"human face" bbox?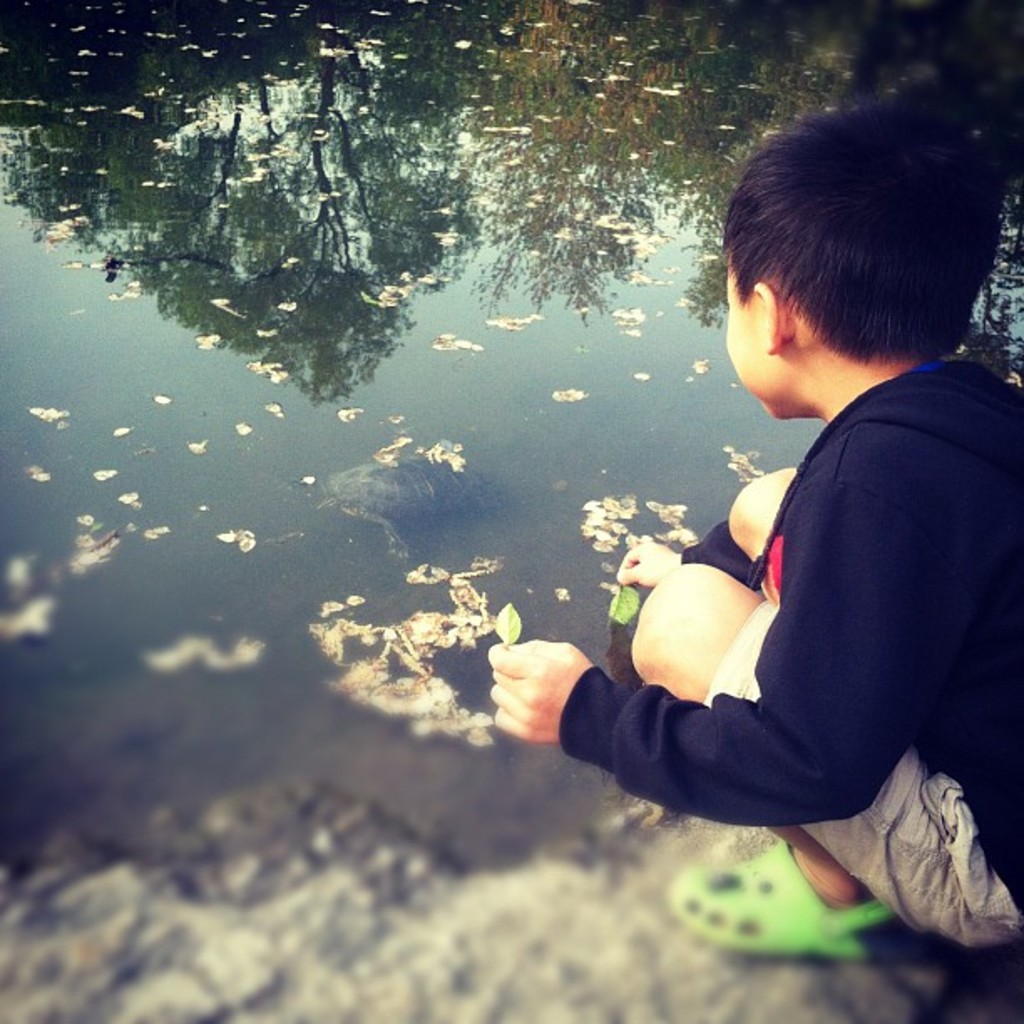
724/246/775/420
